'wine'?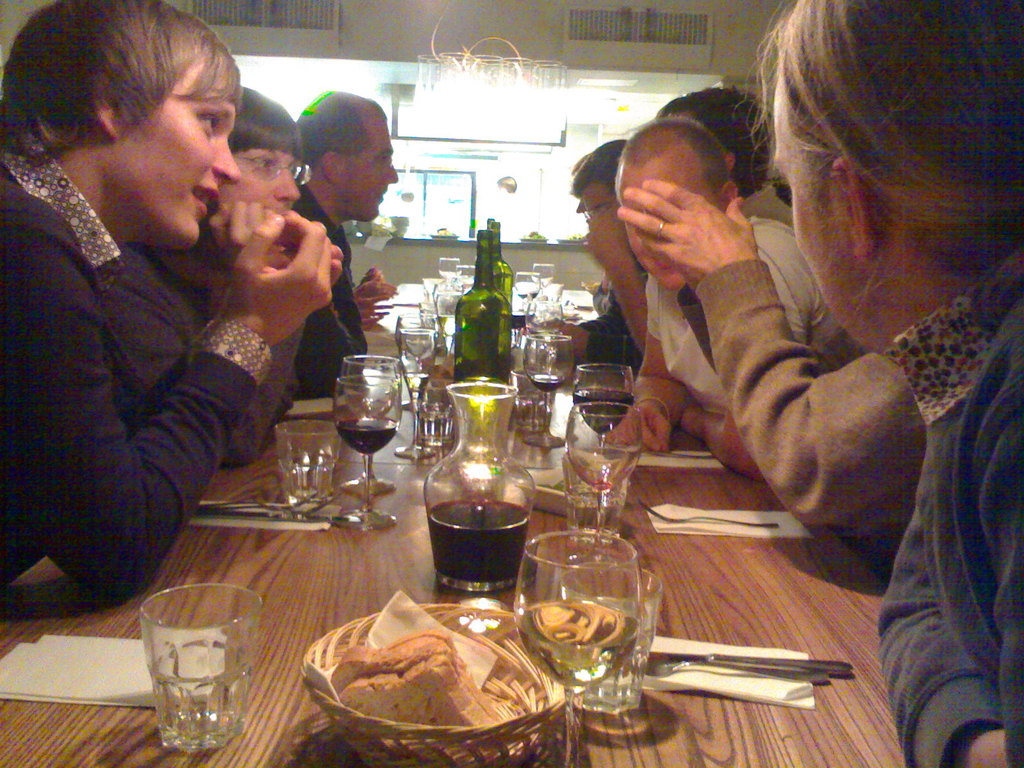
321,362,397,499
